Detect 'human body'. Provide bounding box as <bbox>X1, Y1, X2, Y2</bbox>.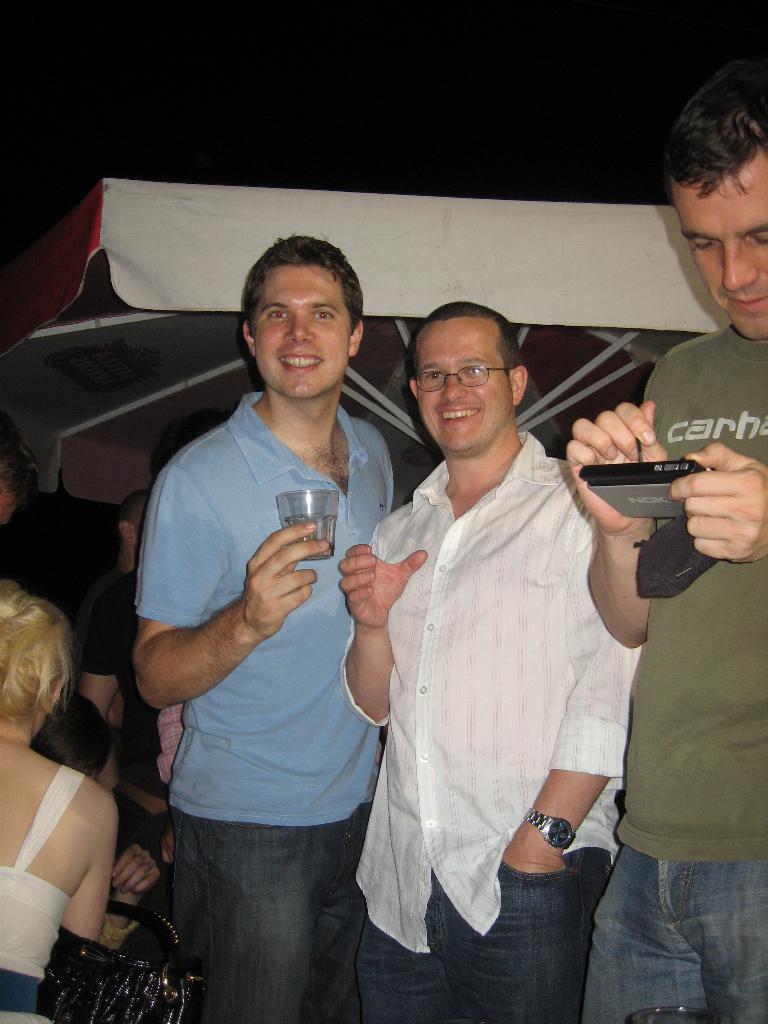
<bbox>134, 239, 392, 1023</bbox>.
